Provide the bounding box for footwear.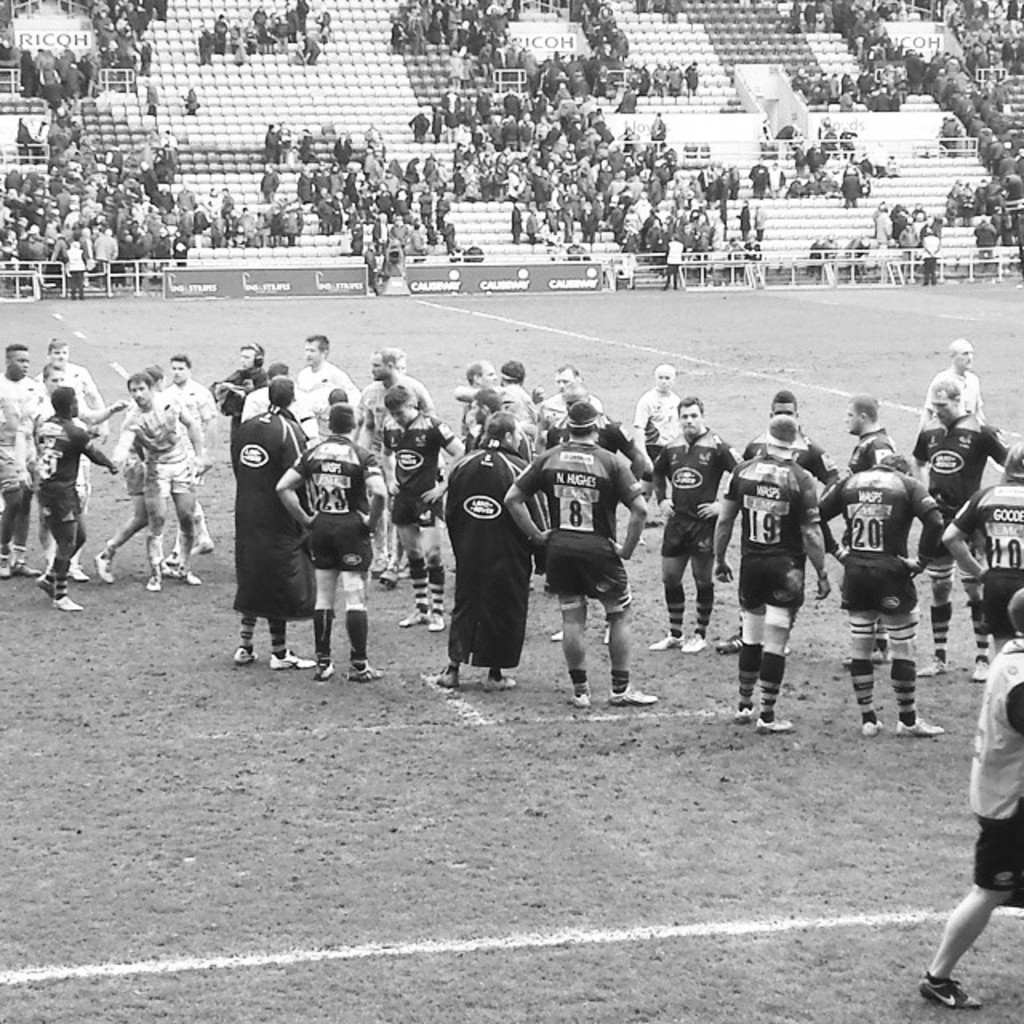
(714,632,741,656).
